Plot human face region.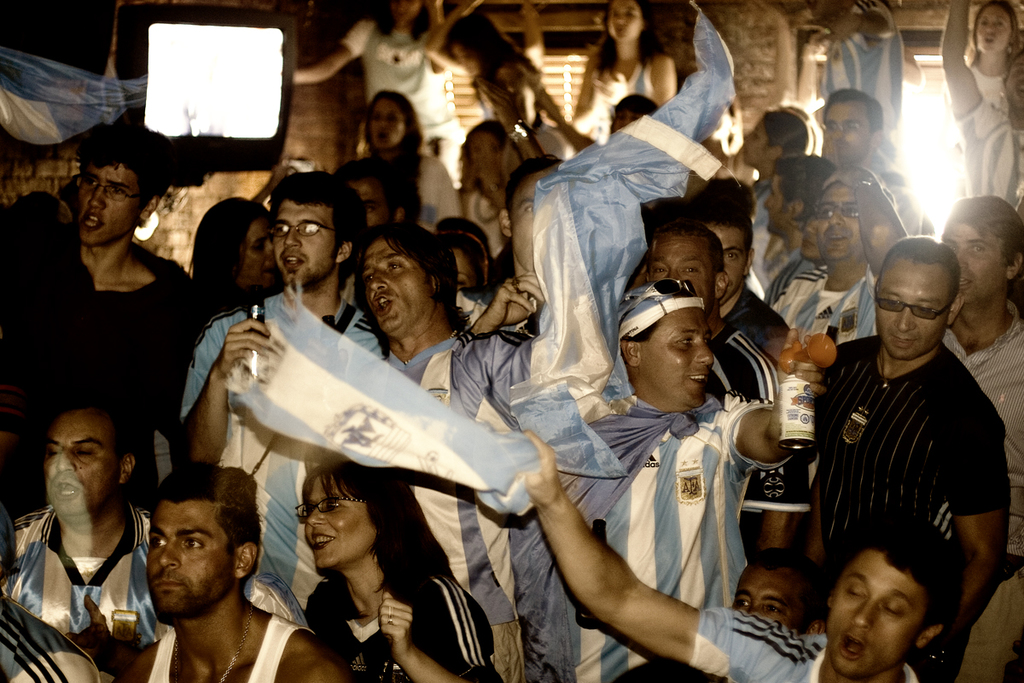
Plotted at (228, 209, 282, 290).
